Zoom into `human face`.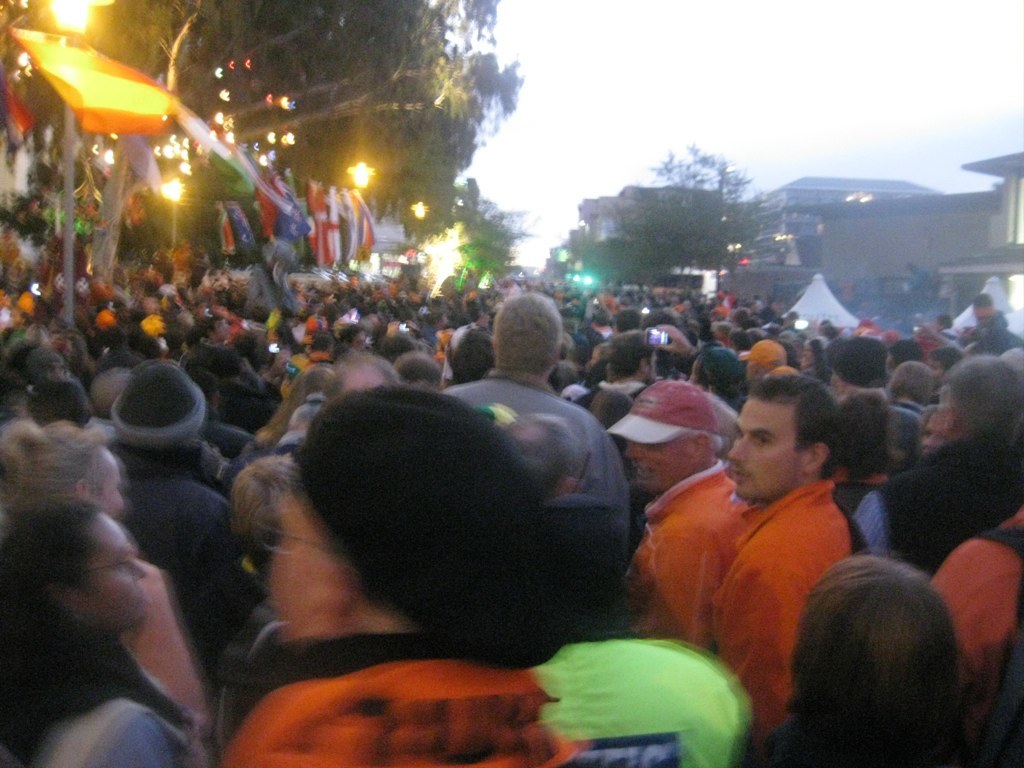
Zoom target: 619:437:693:494.
